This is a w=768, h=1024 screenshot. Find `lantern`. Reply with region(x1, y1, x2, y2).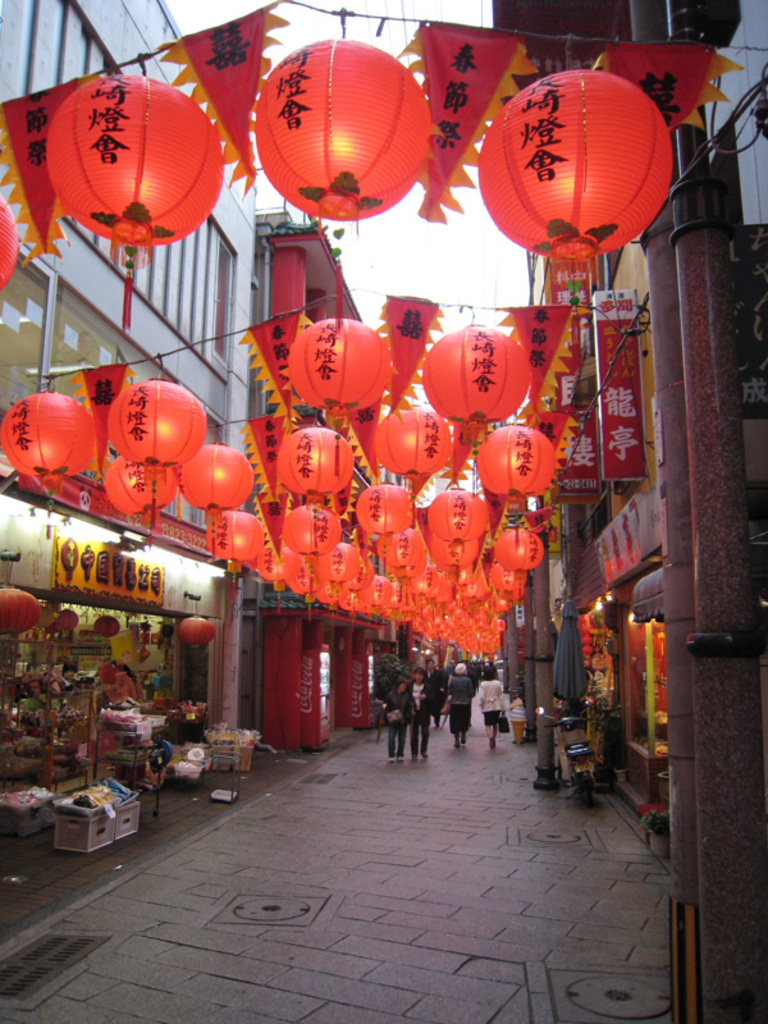
region(289, 563, 319, 622).
